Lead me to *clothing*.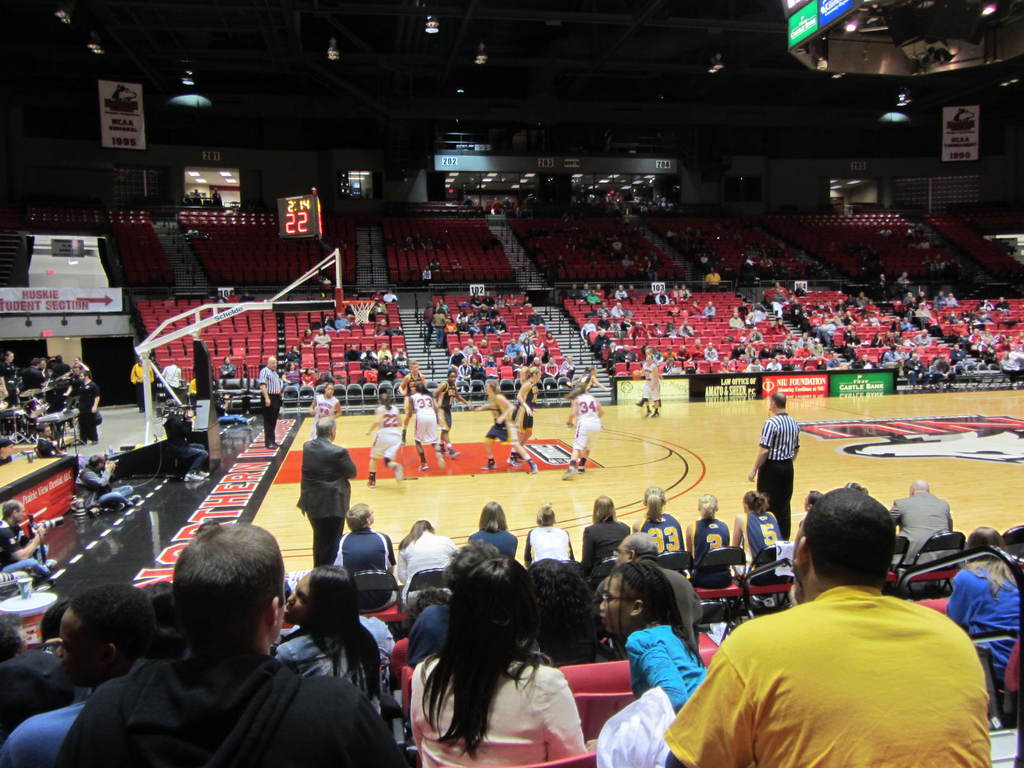
Lead to bbox=[28, 363, 45, 401].
